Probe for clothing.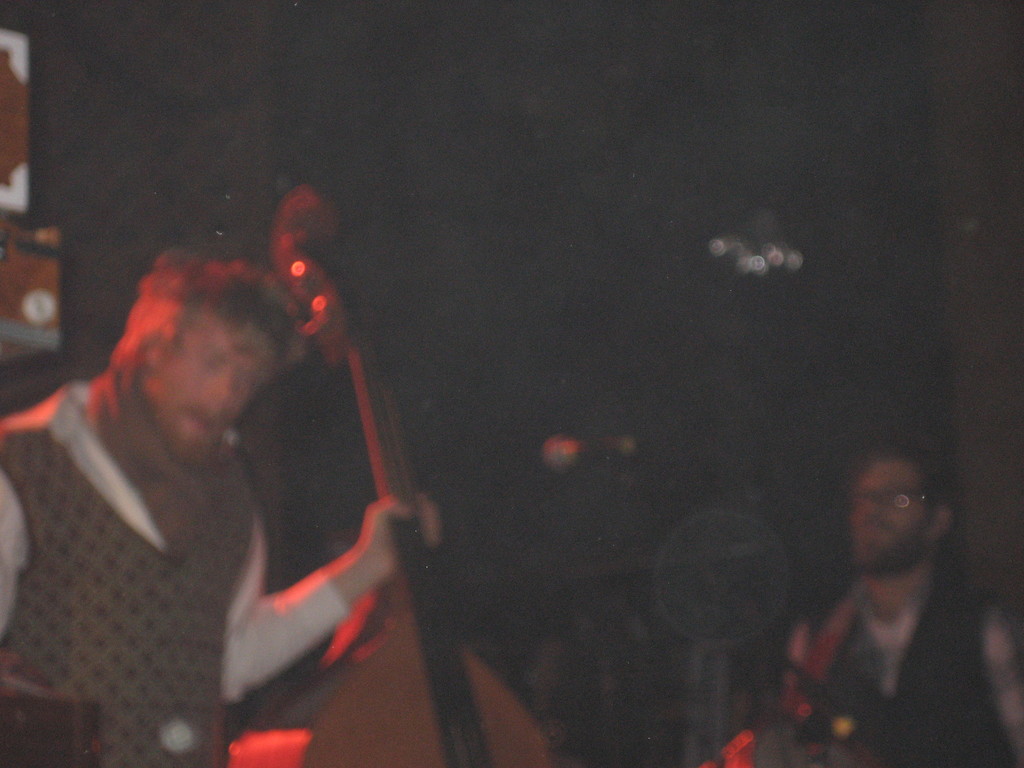
Probe result: select_region(771, 559, 1023, 767).
